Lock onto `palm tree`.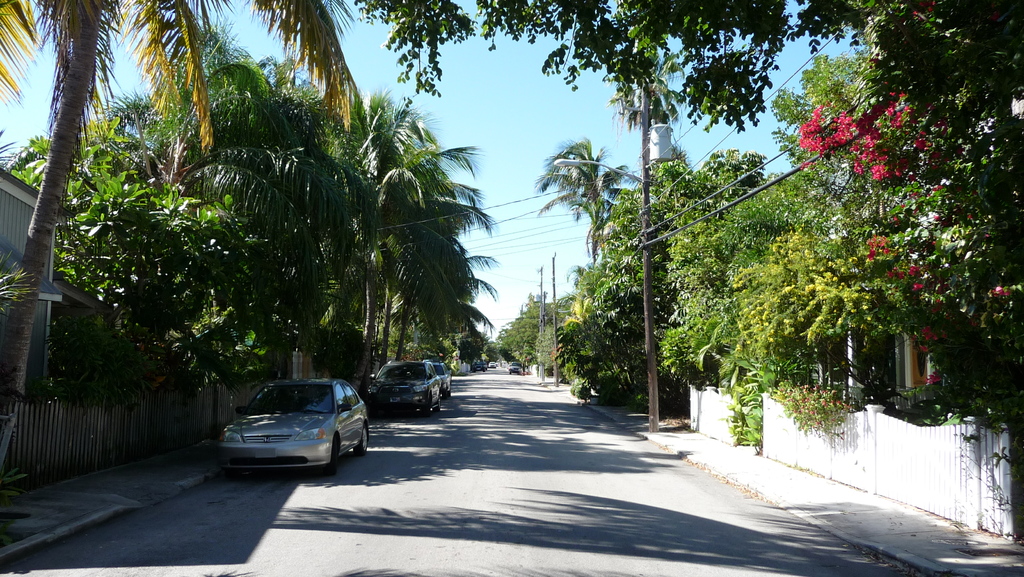
Locked: locate(106, 62, 328, 272).
